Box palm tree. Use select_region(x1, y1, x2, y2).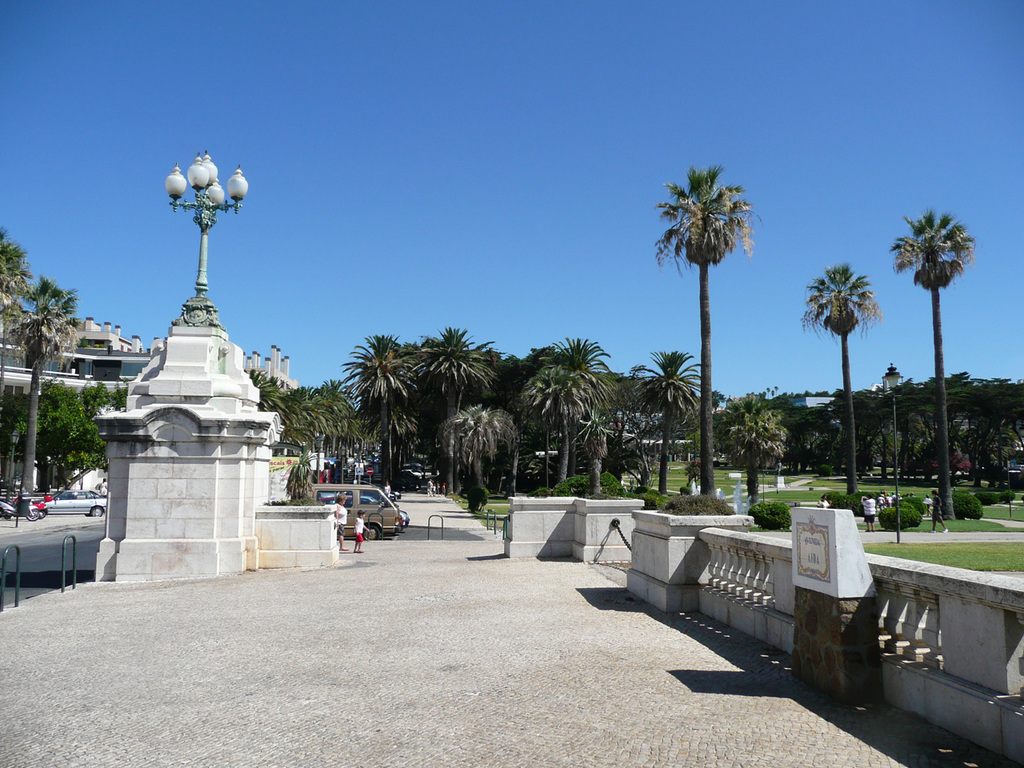
select_region(525, 361, 598, 478).
